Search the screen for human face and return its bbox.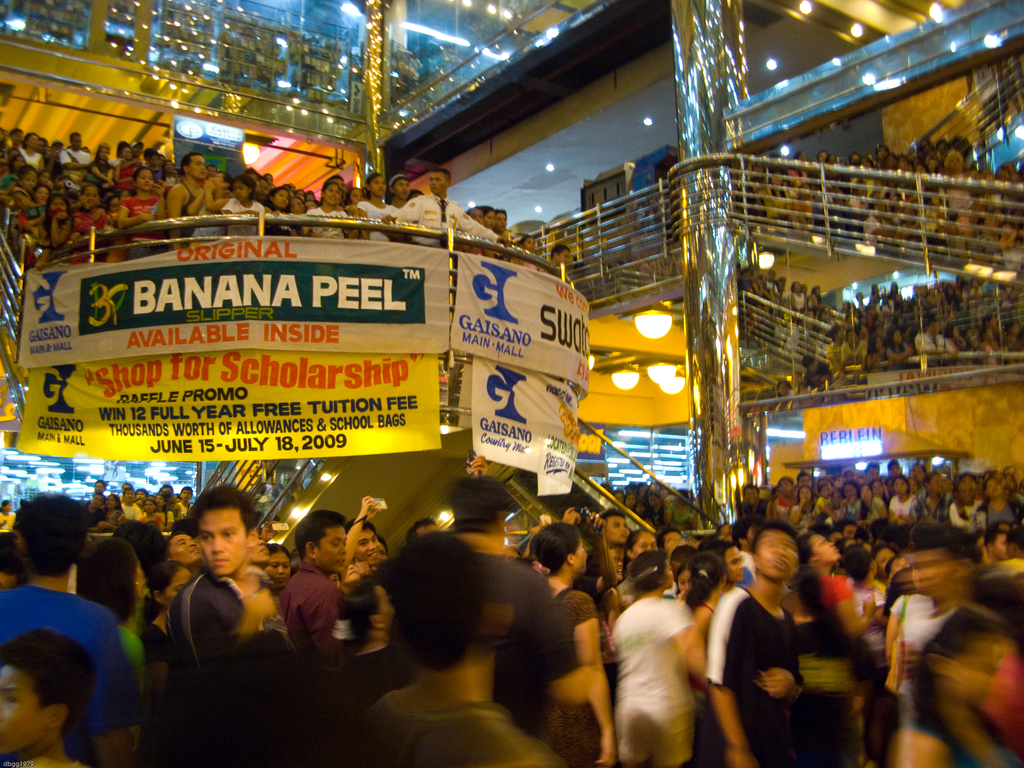
Found: box(307, 518, 346, 569).
